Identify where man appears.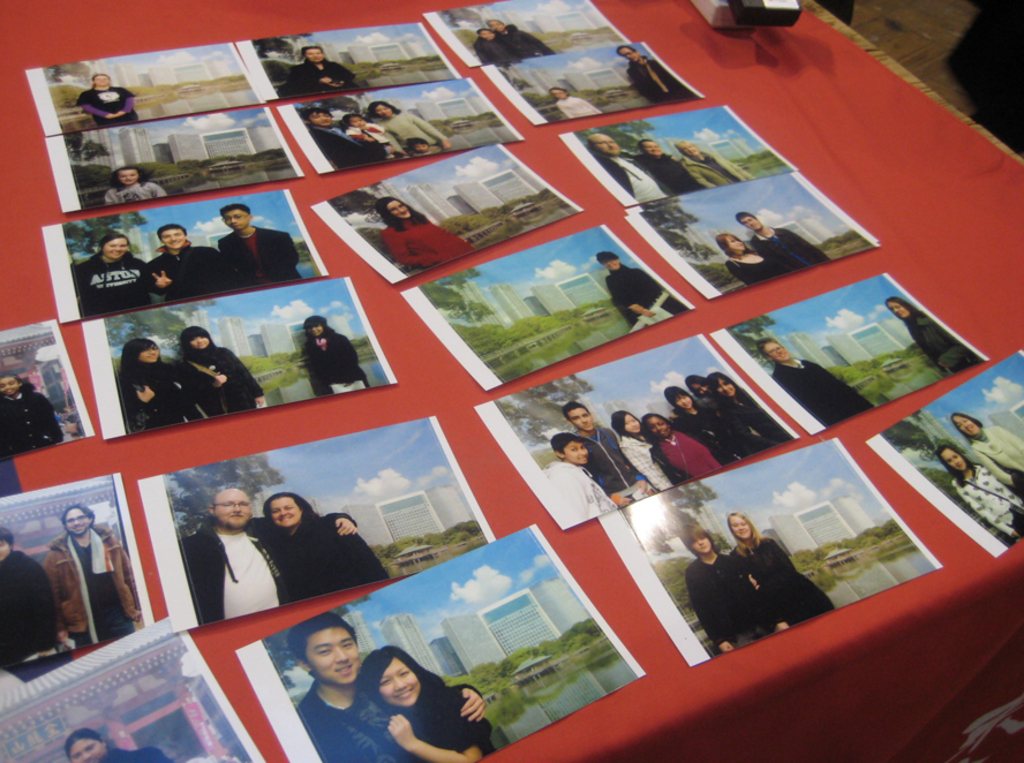
Appears at bbox=[754, 335, 876, 426].
